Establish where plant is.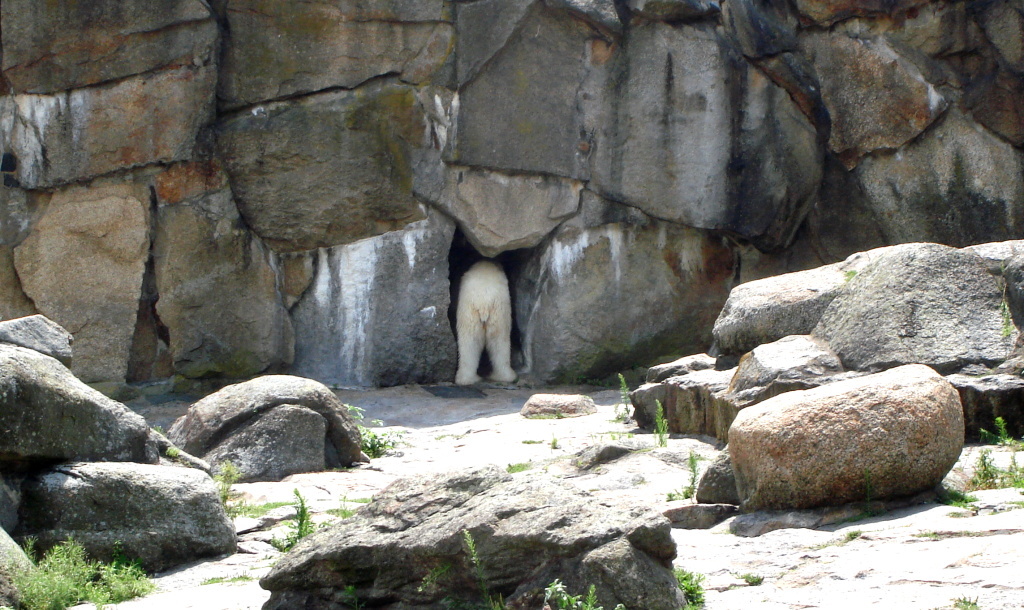
Established at detection(836, 529, 860, 544).
